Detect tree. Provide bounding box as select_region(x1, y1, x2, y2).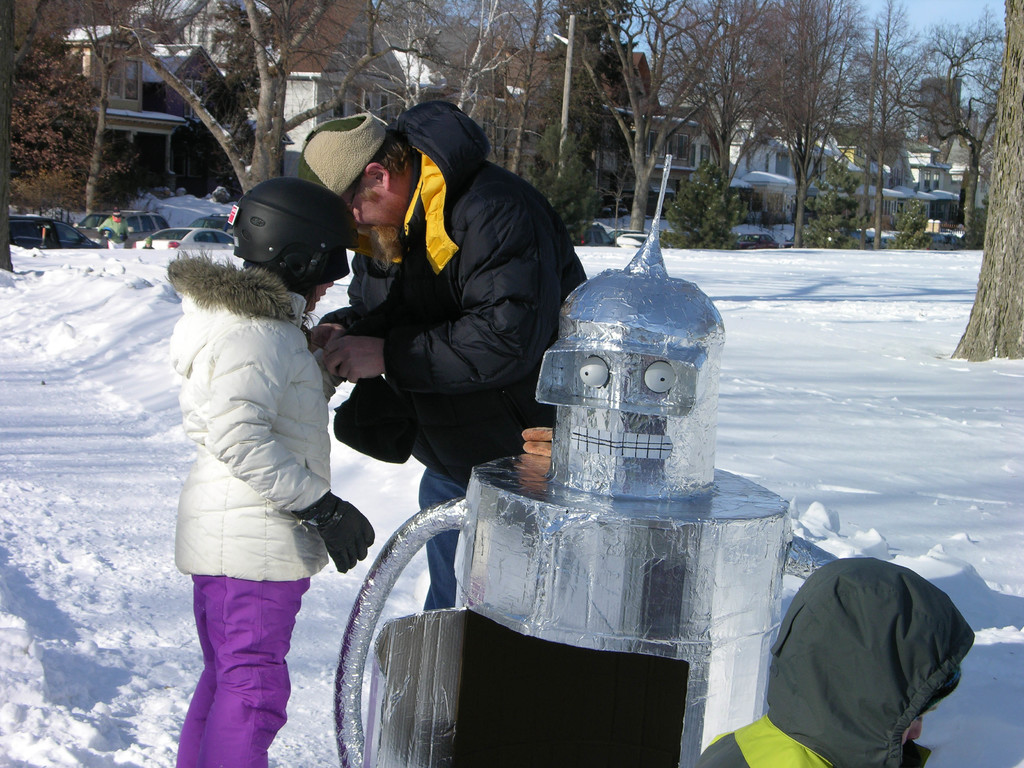
select_region(133, 0, 376, 216).
